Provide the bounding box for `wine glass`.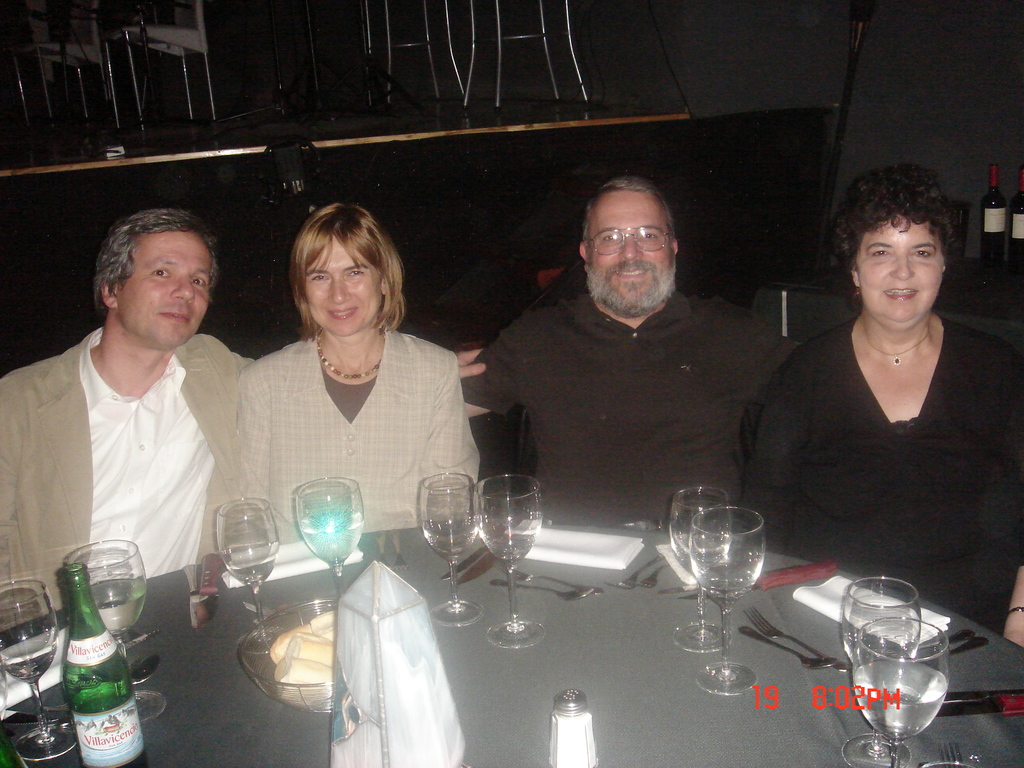
{"left": 689, "top": 509, "right": 766, "bottom": 696}.
